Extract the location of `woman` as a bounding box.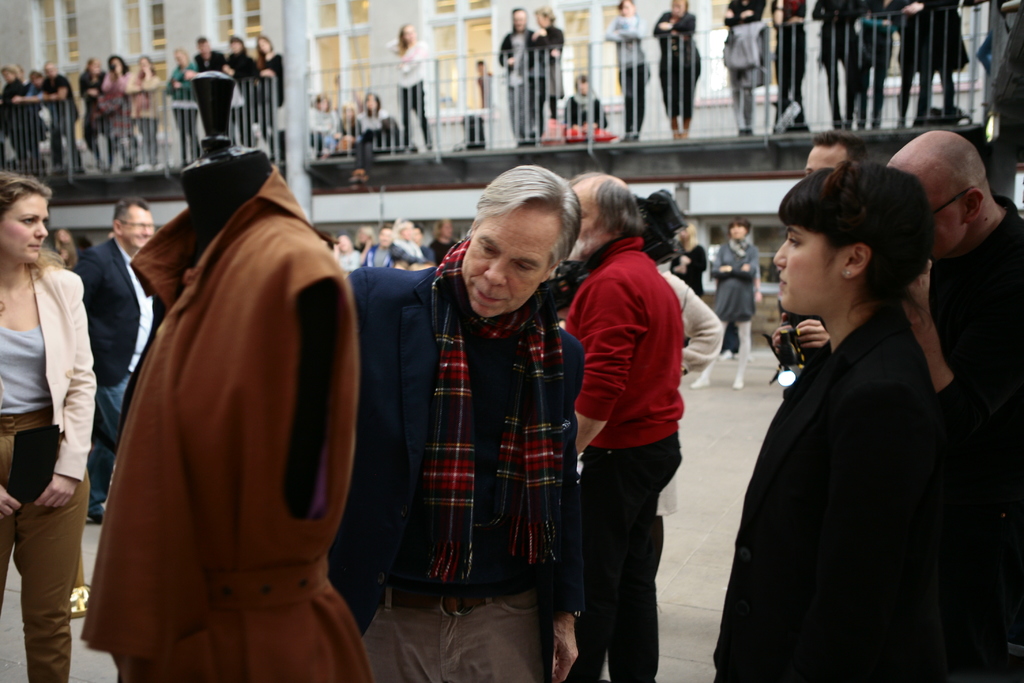
bbox=(227, 33, 261, 150).
